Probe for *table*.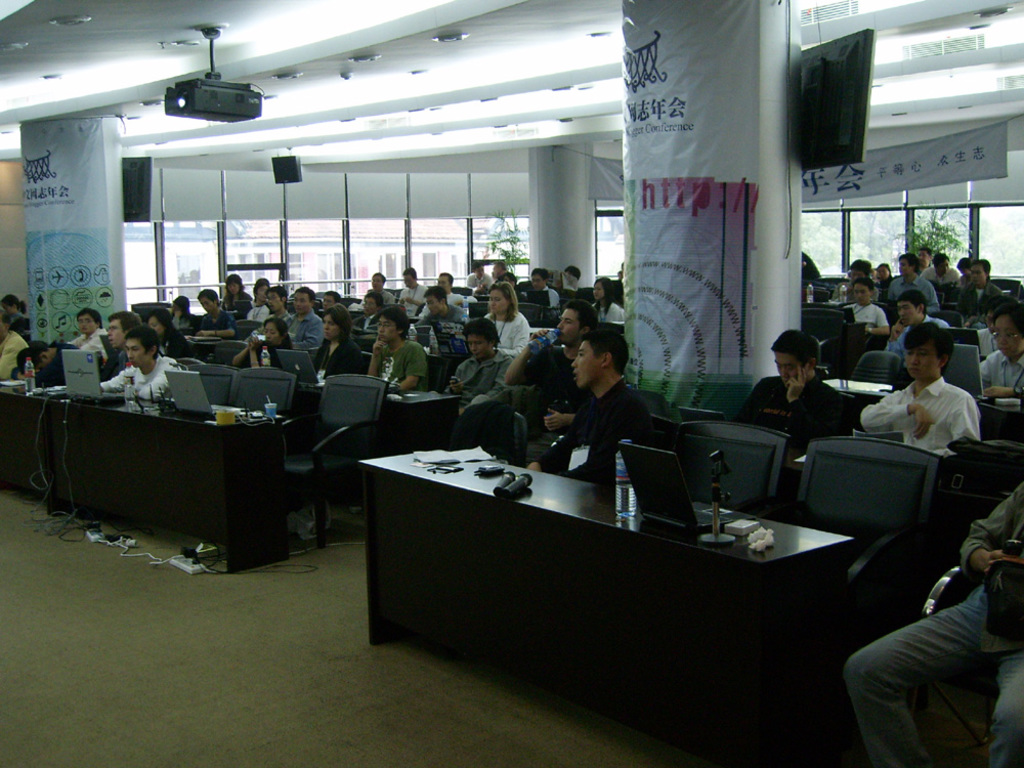
Probe result: [412, 454, 871, 662].
